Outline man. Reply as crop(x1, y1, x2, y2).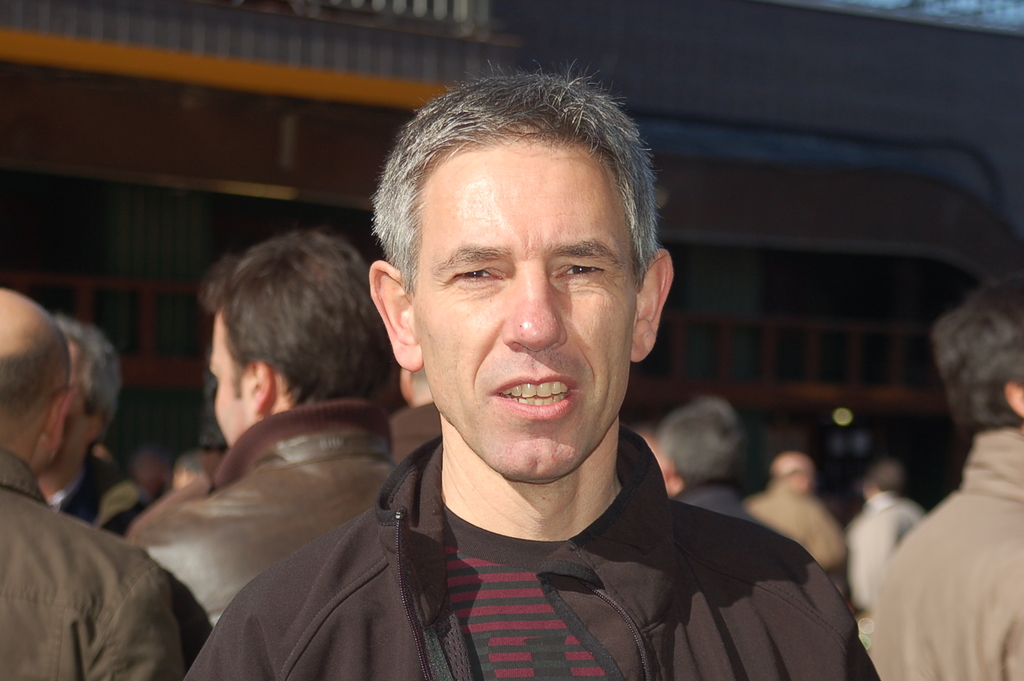
crop(0, 280, 196, 680).
